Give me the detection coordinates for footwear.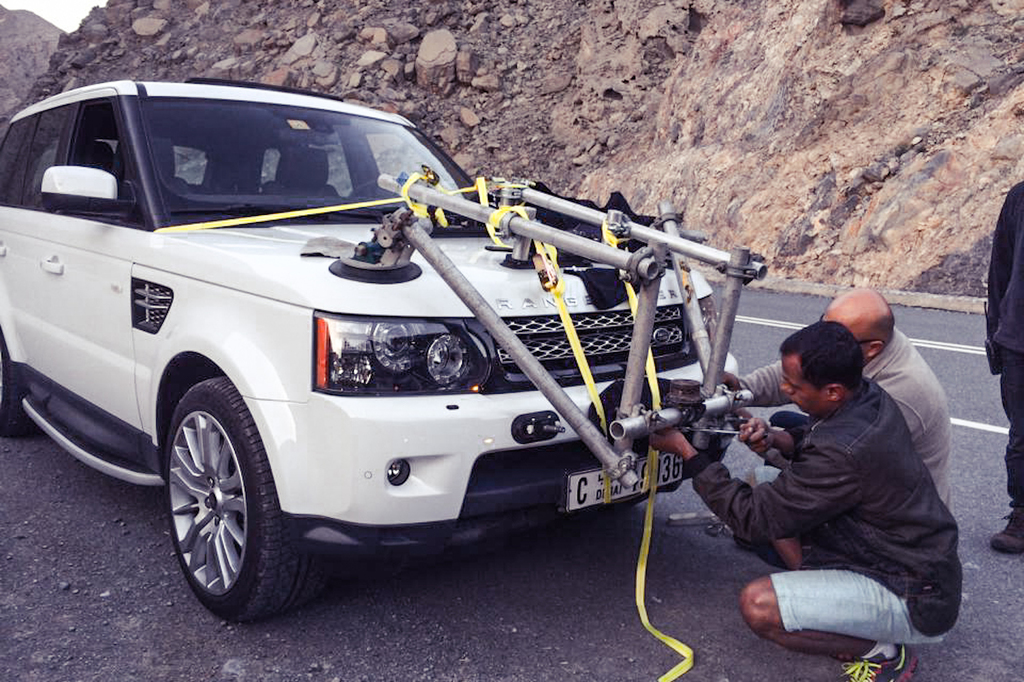
detection(840, 642, 918, 681).
